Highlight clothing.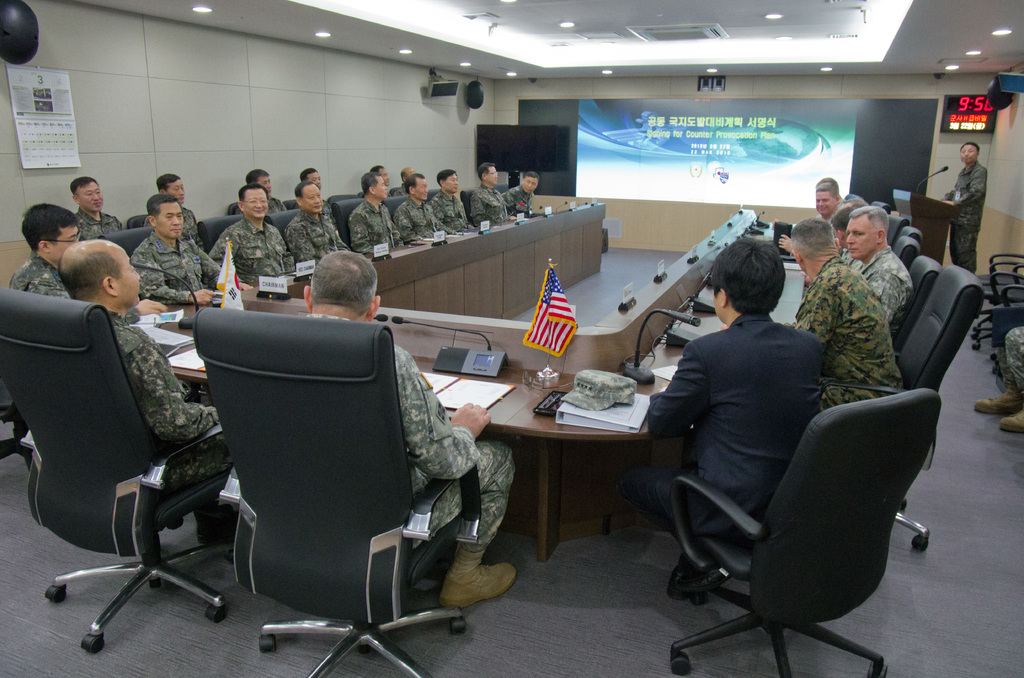
Highlighted region: [212, 218, 297, 287].
